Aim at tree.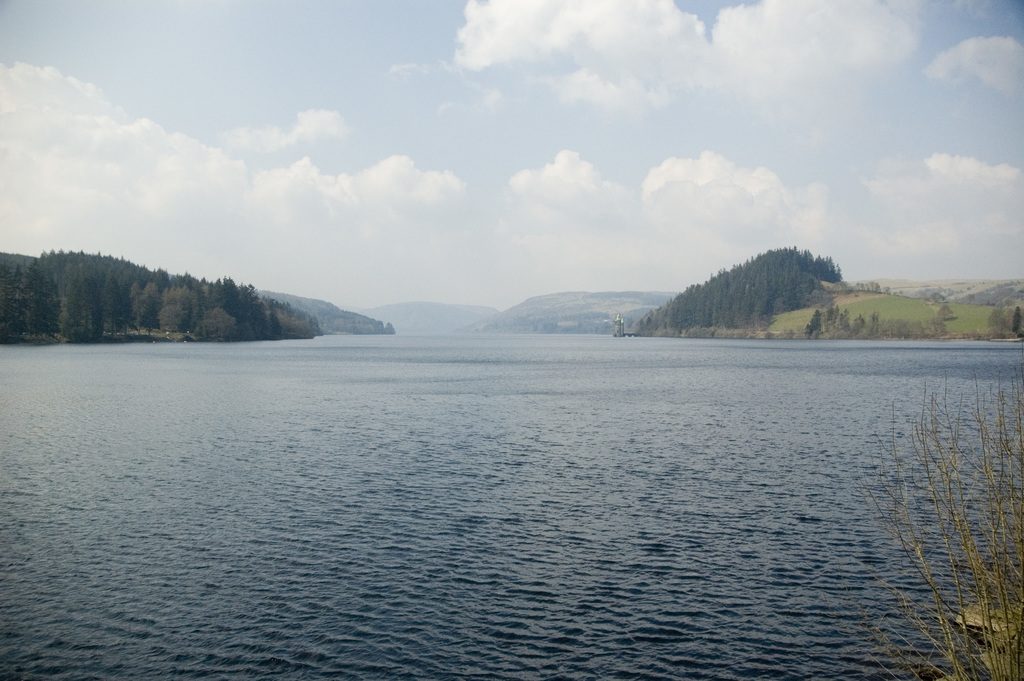
Aimed at select_region(136, 290, 164, 332).
